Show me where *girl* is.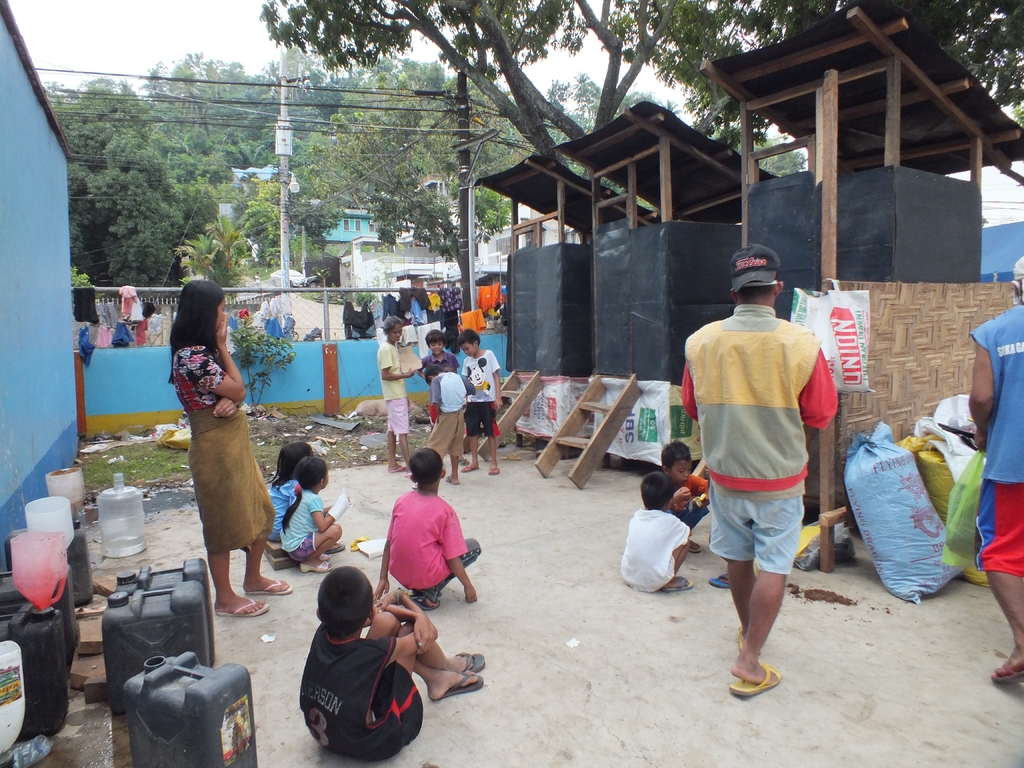
*girl* is at box(170, 280, 294, 617).
